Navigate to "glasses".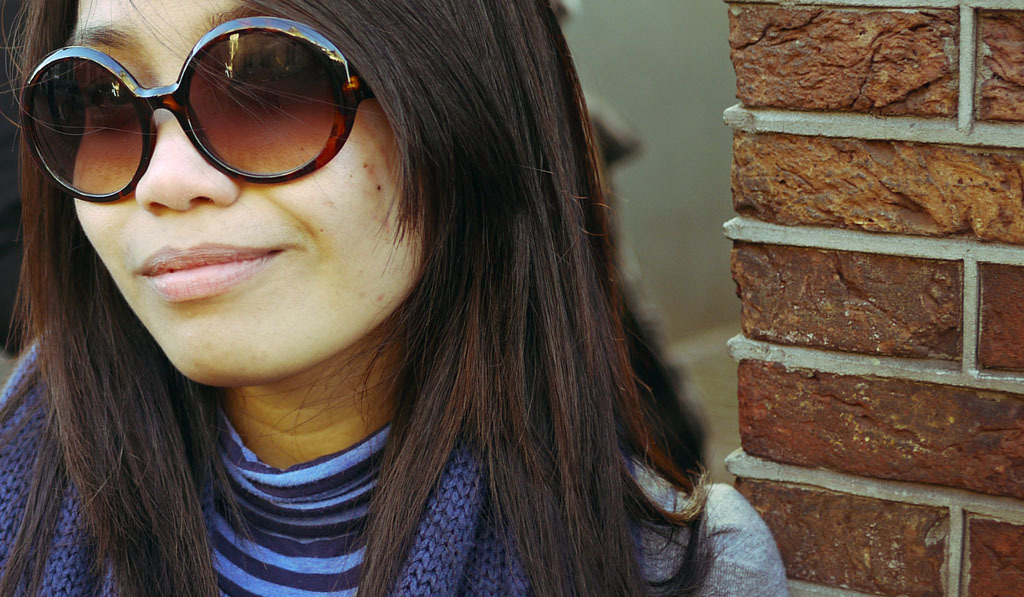
Navigation target: box(18, 14, 369, 202).
